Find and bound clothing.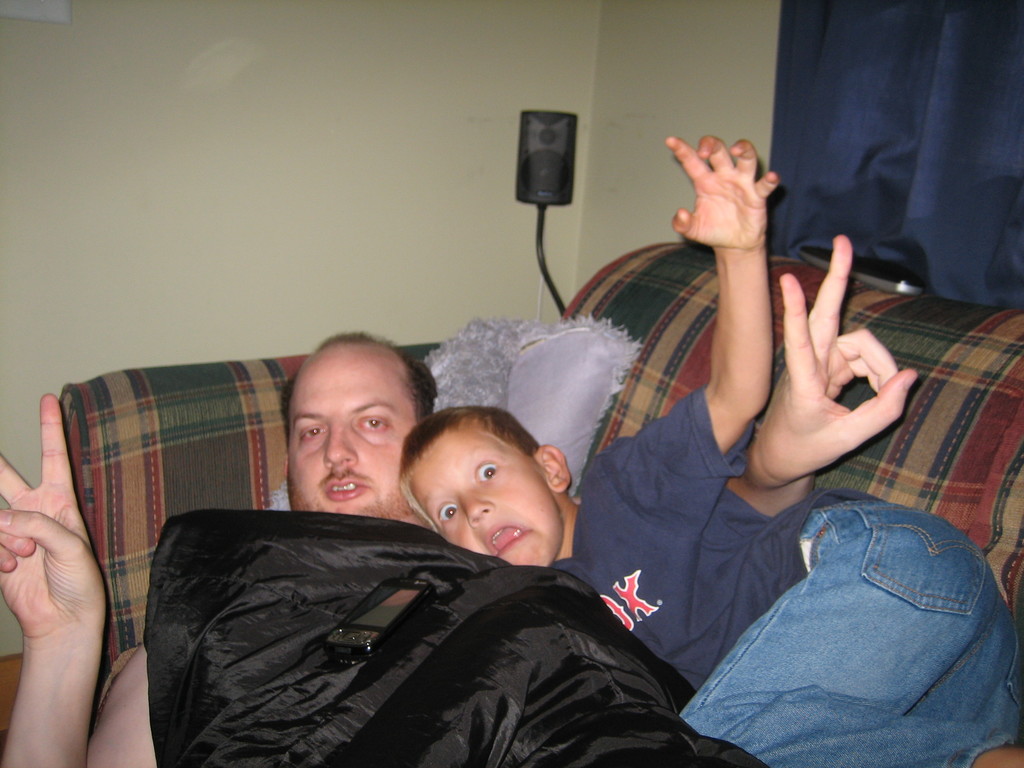
Bound: (left=544, top=372, right=1019, bottom=767).
